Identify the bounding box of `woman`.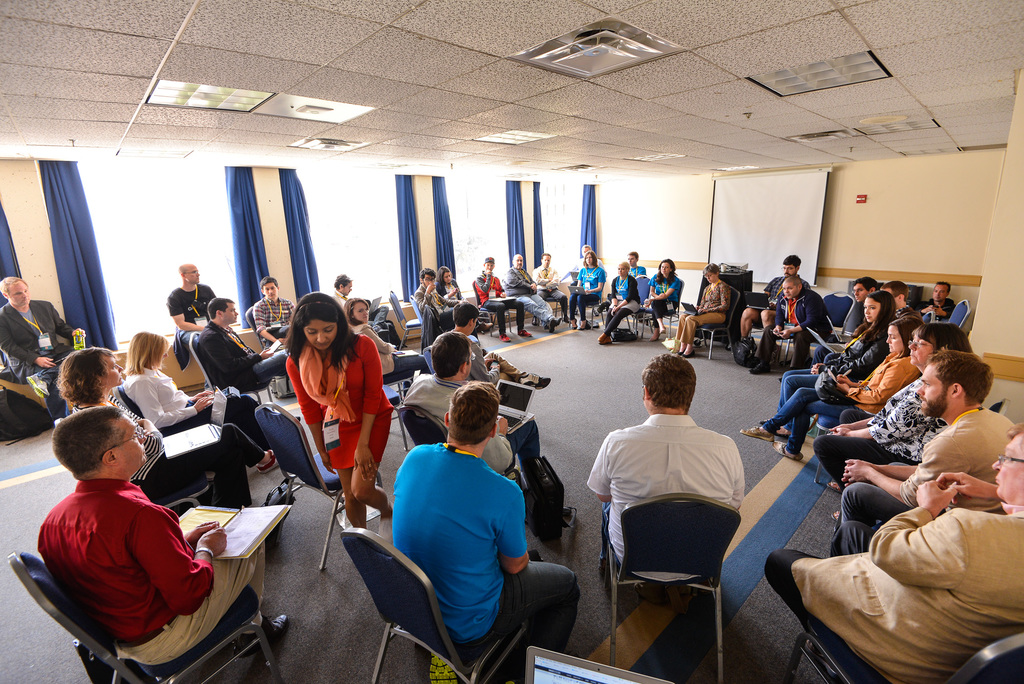
pyautogui.locateOnScreen(737, 313, 922, 462).
